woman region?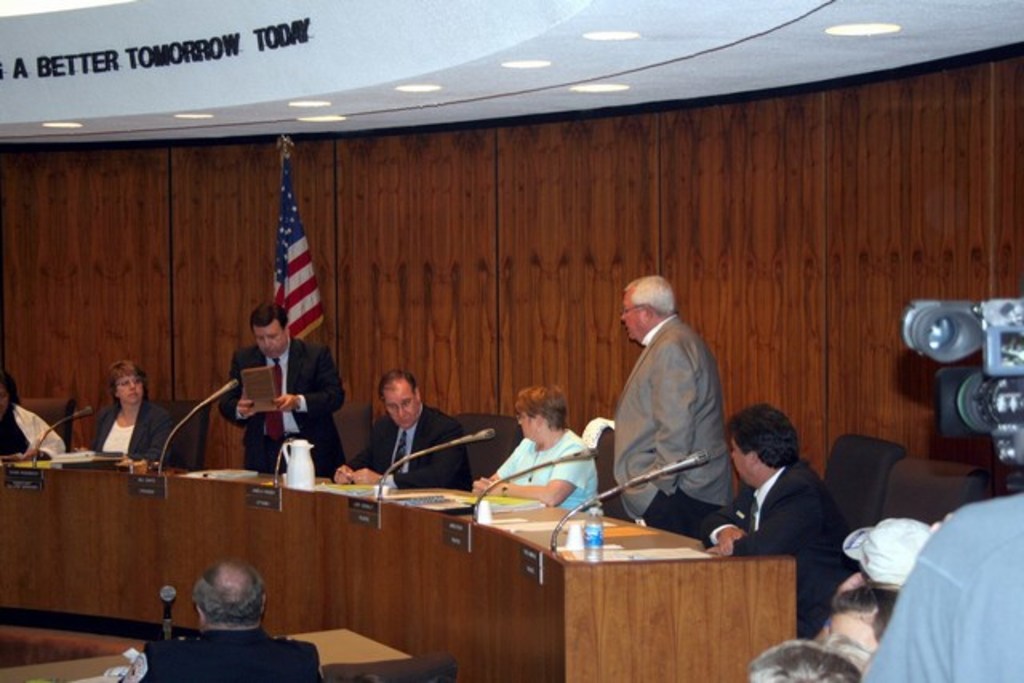
bbox=[82, 363, 186, 473]
